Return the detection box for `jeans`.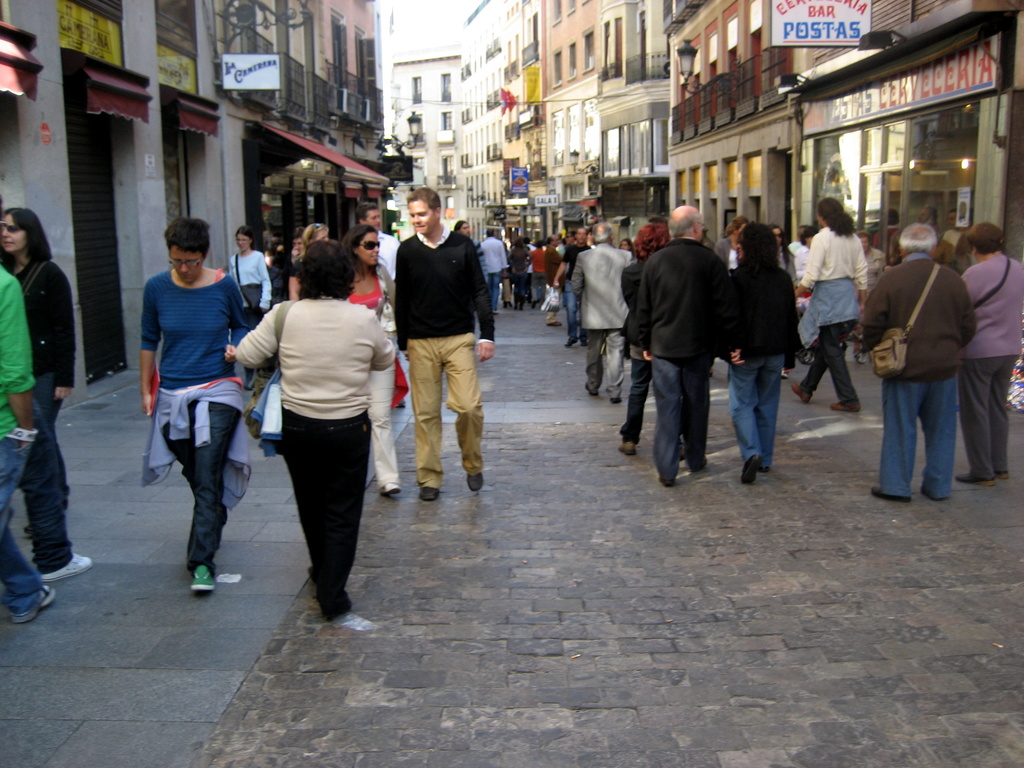
{"x1": 152, "y1": 406, "x2": 238, "y2": 584}.
